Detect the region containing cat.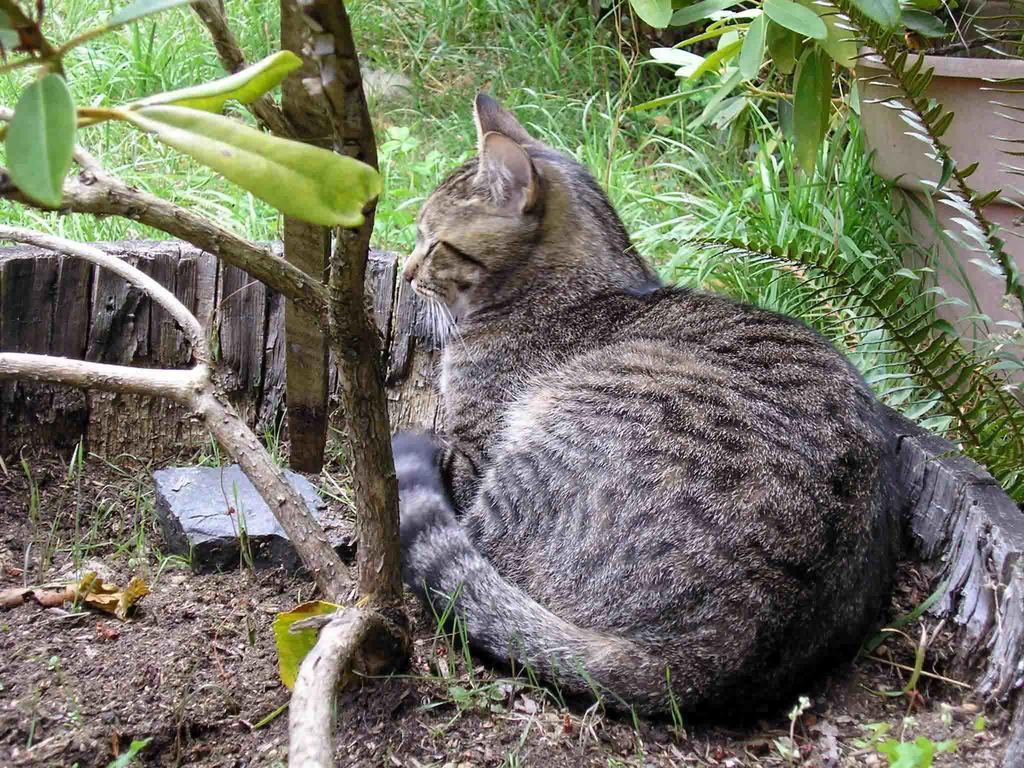
region(394, 99, 907, 734).
